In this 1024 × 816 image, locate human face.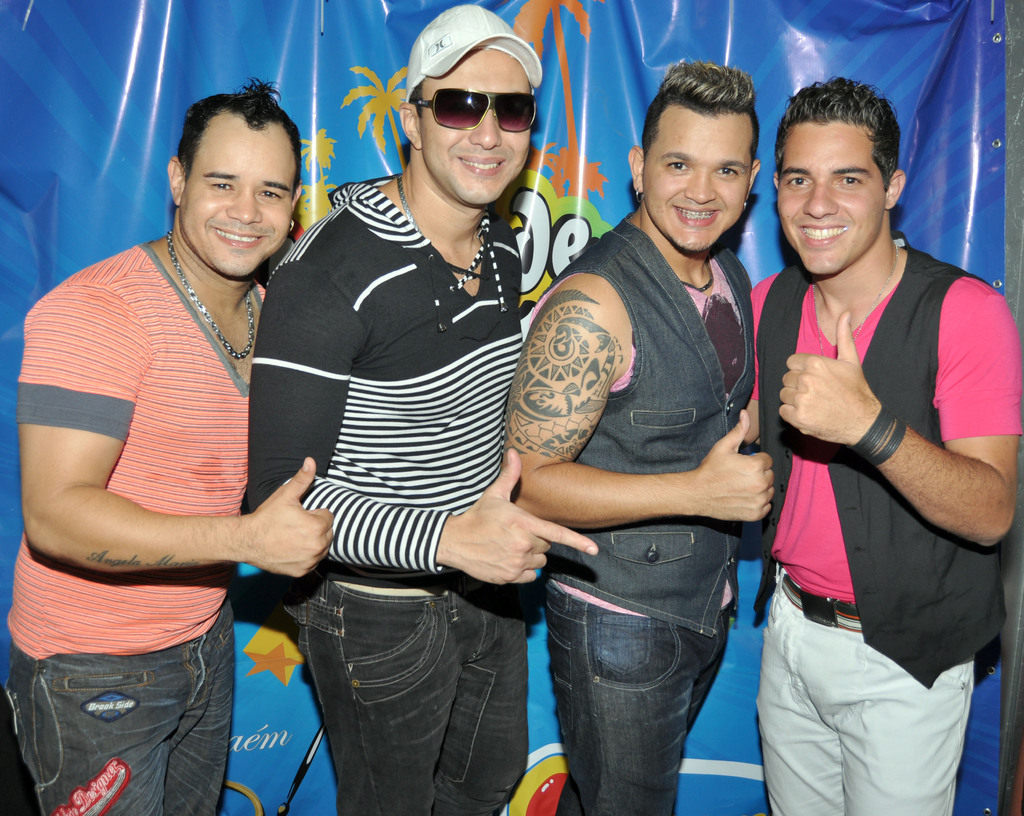
Bounding box: rect(642, 107, 744, 254).
